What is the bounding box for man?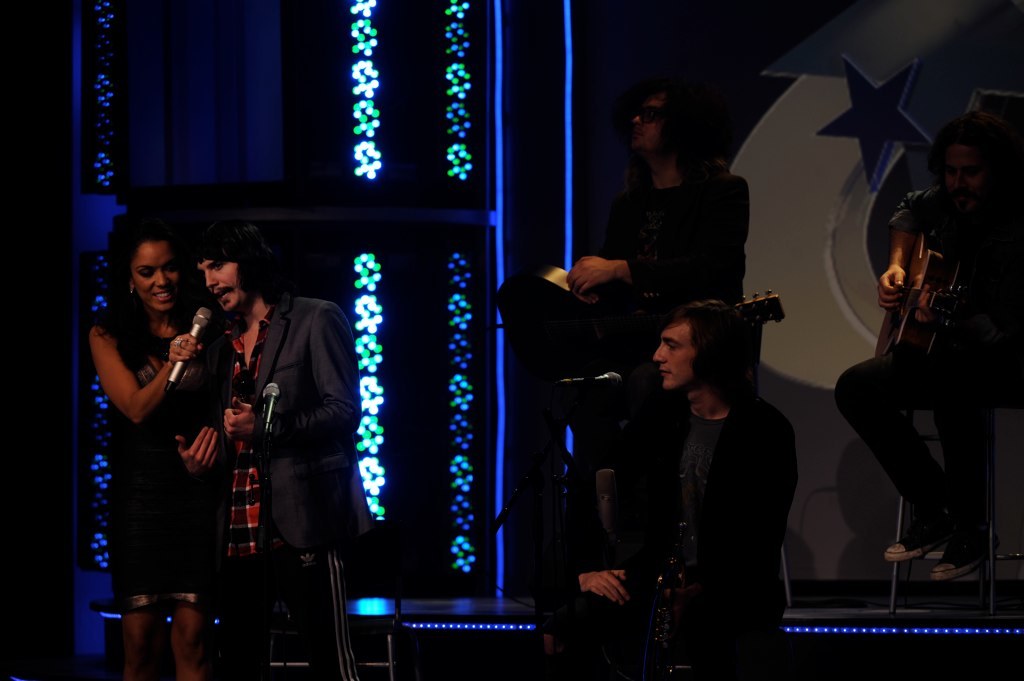
x1=184 y1=228 x2=360 y2=653.
